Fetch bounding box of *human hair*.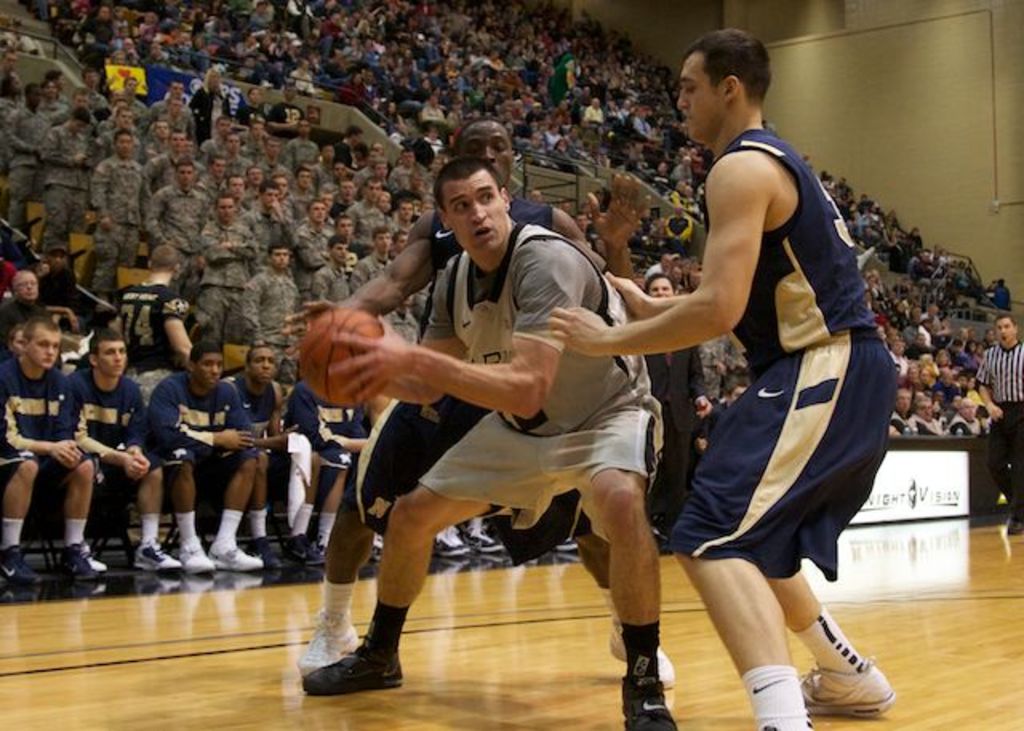
Bbox: (x1=266, y1=242, x2=294, y2=259).
